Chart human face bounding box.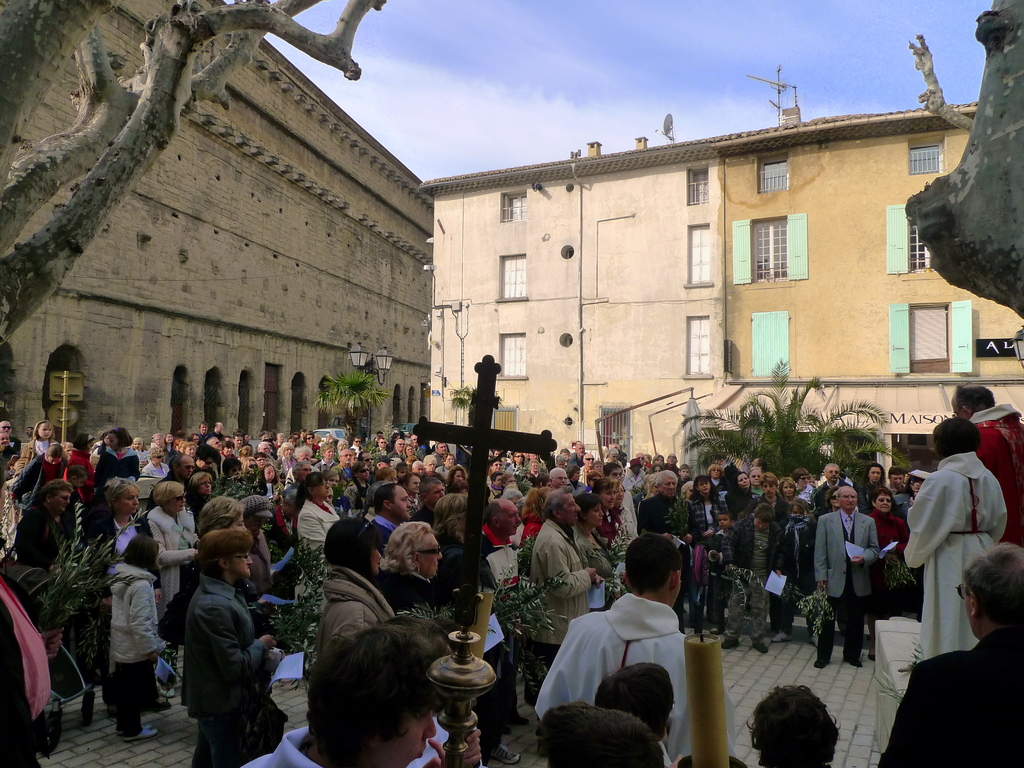
Charted: (left=284, top=446, right=291, bottom=457).
